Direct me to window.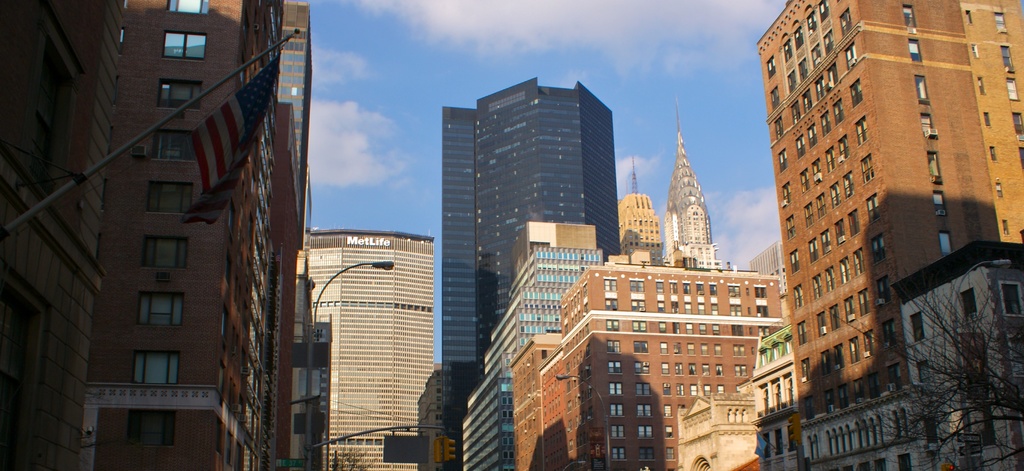
Direction: {"left": 659, "top": 320, "right": 667, "bottom": 333}.
